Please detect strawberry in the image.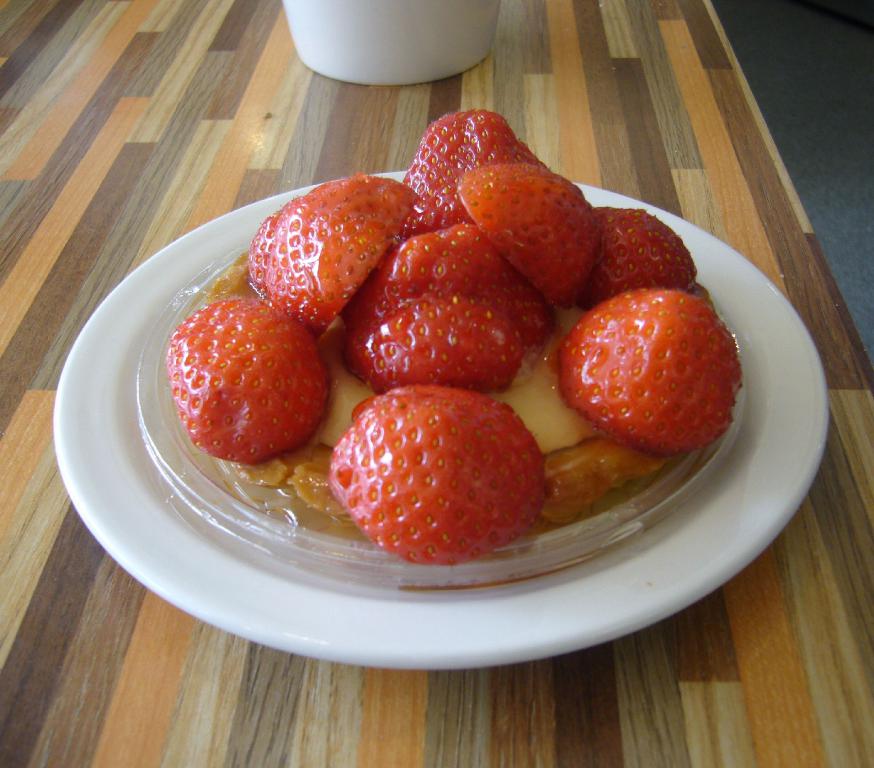
<box>314,380,551,567</box>.
